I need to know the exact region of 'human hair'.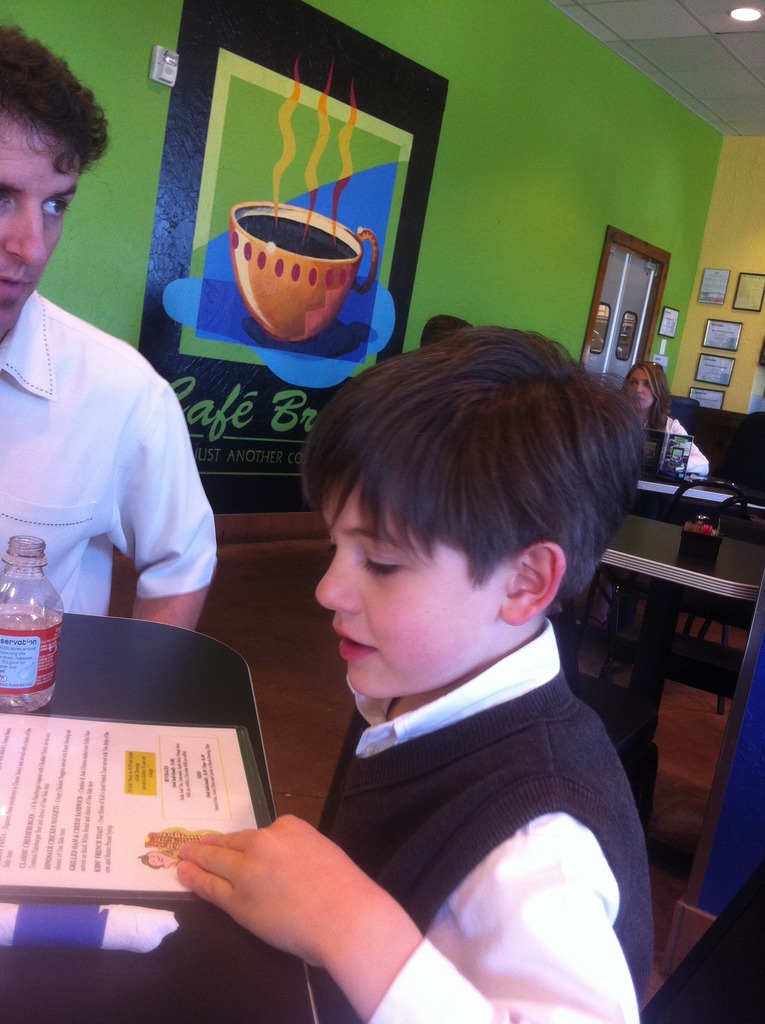
Region: l=304, t=319, r=641, b=668.
